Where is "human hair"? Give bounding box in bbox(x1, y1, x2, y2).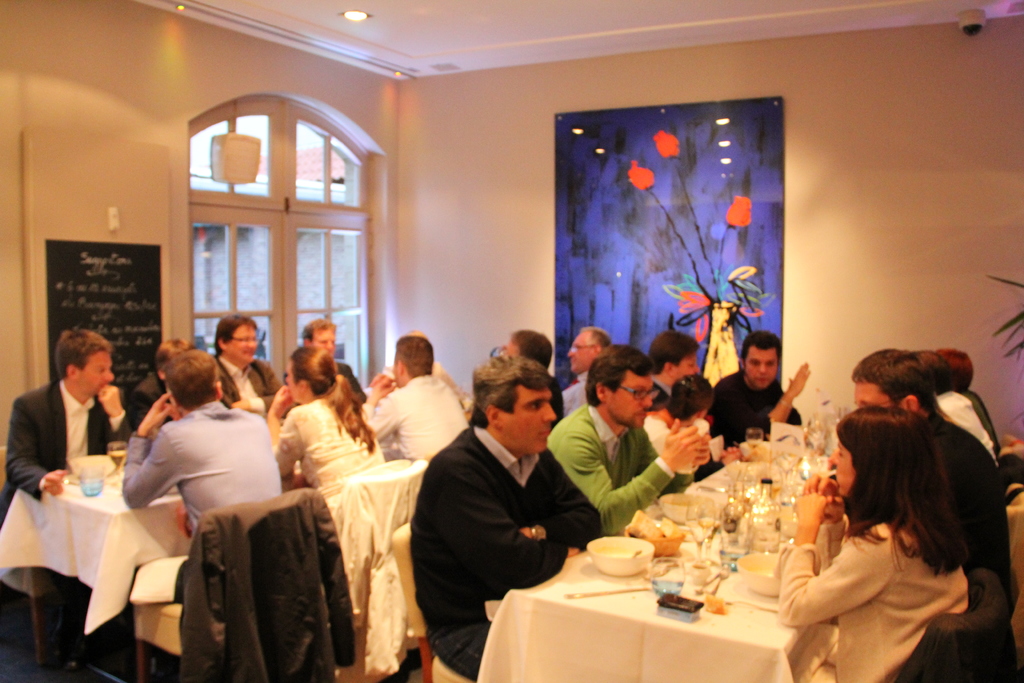
bbox(49, 323, 113, 381).
